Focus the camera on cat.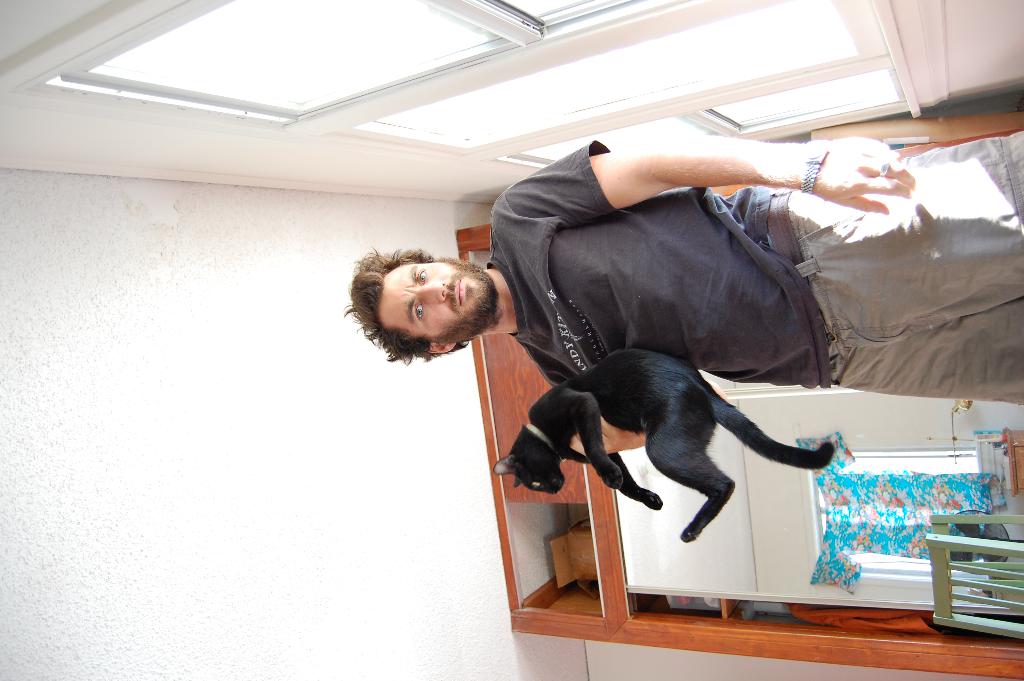
Focus region: box=[493, 350, 834, 543].
